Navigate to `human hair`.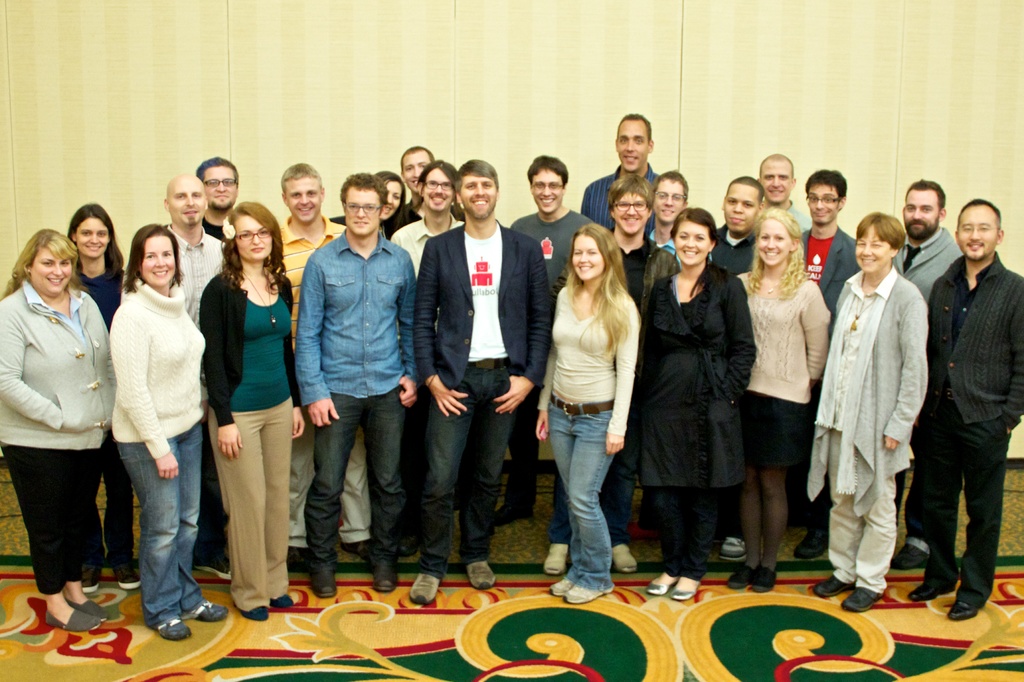
Navigation target: bbox=(526, 152, 568, 190).
